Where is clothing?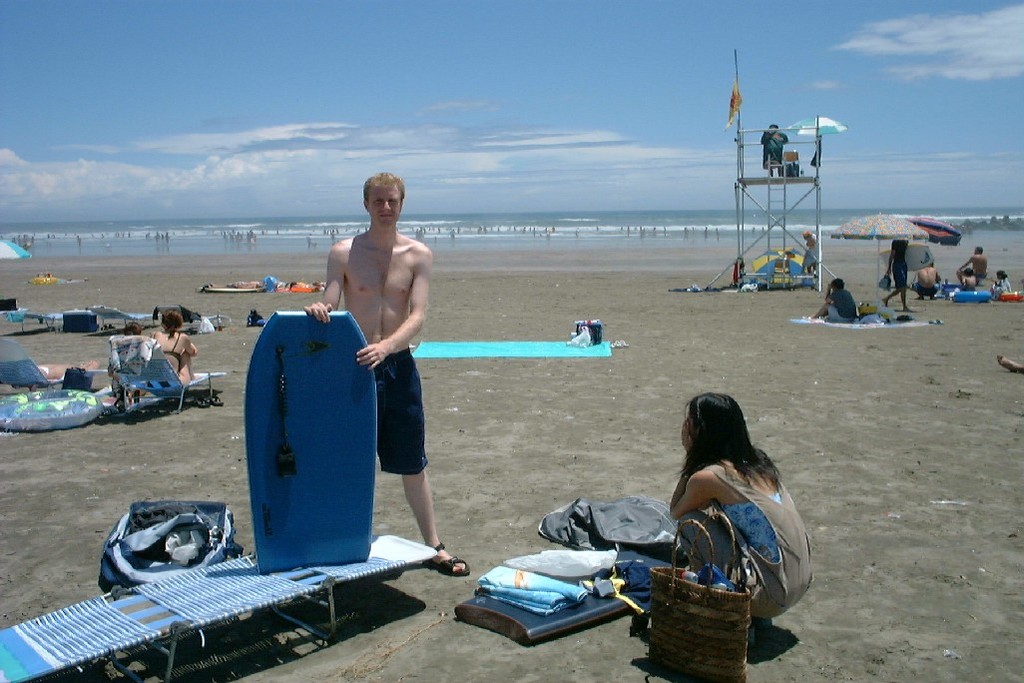
(913,280,943,299).
